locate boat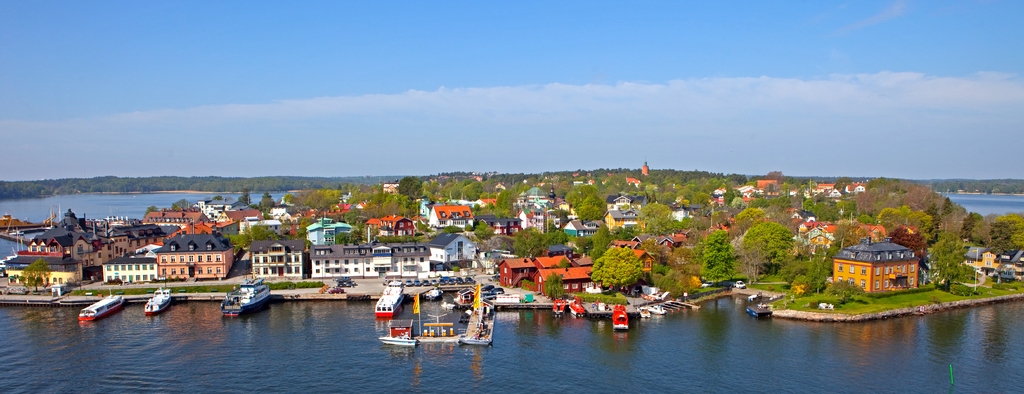
[x1=421, y1=320, x2=461, y2=345]
